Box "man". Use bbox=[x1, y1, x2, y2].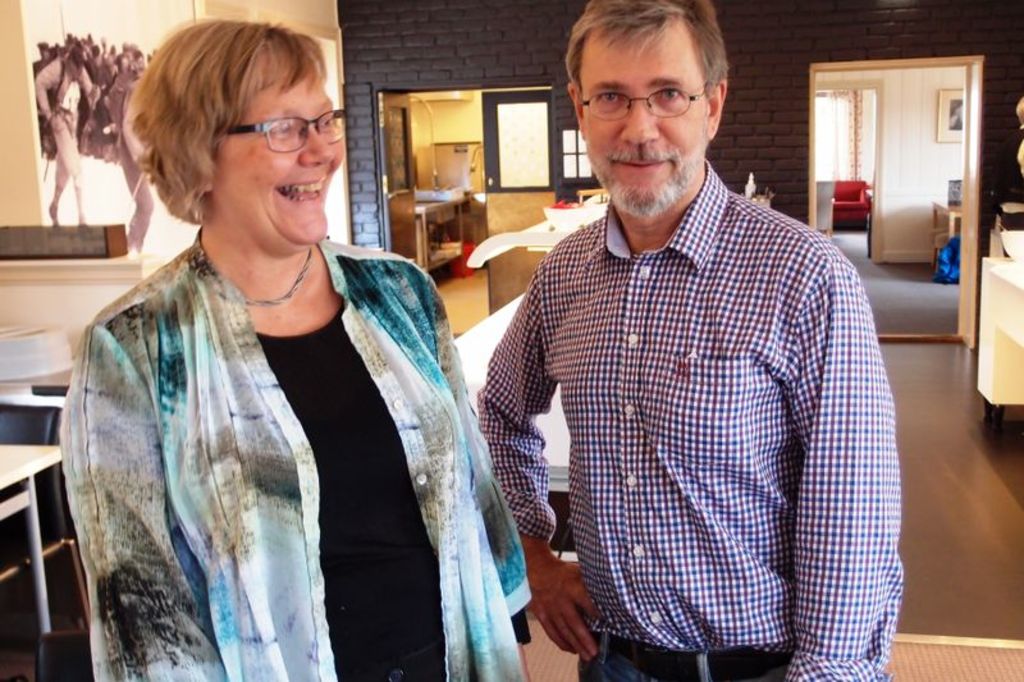
bbox=[468, 1, 902, 681].
